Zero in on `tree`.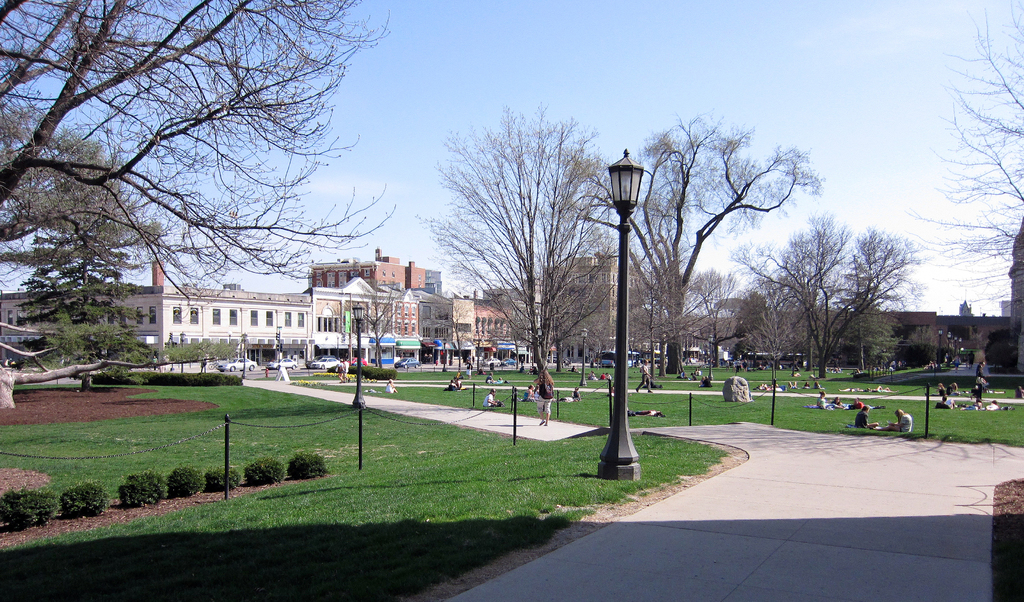
Zeroed in: x1=508 y1=124 x2=612 y2=373.
